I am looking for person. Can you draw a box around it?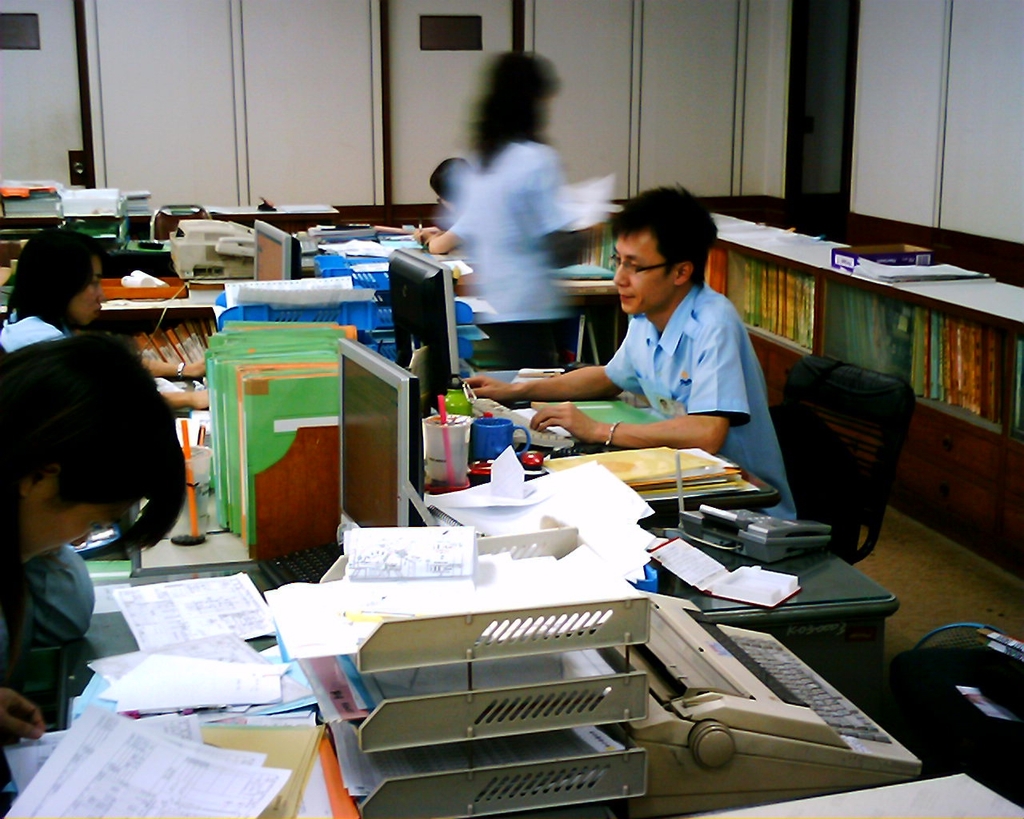
Sure, the bounding box is region(533, 186, 777, 493).
